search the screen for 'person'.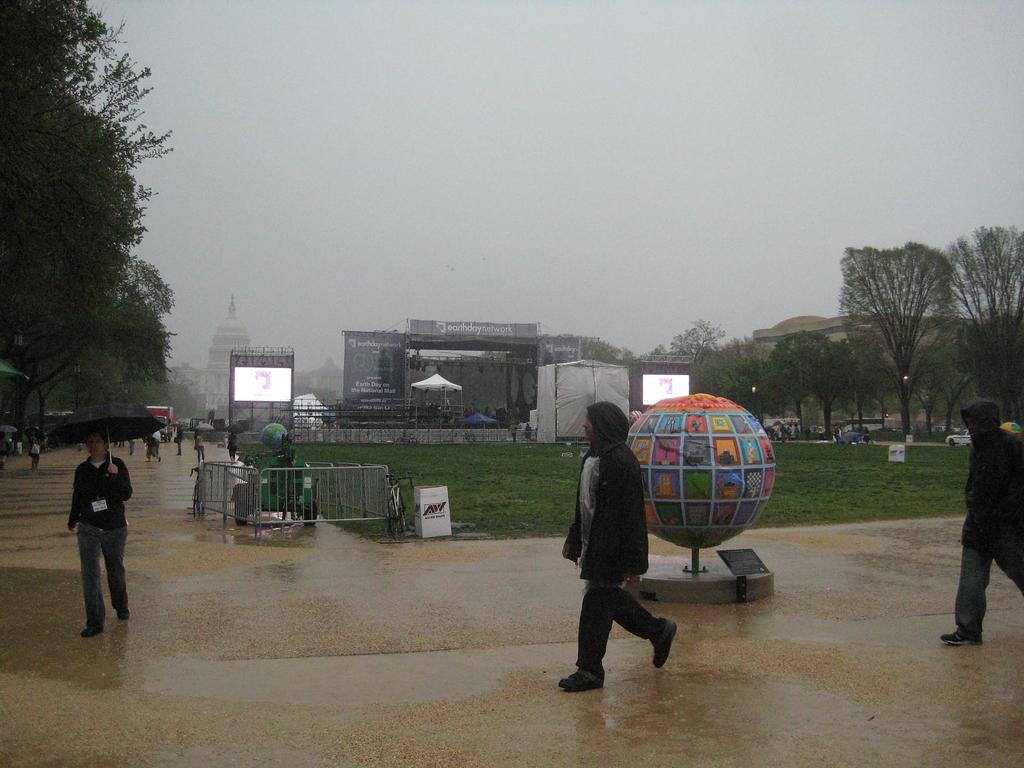
Found at 944:388:1023:651.
